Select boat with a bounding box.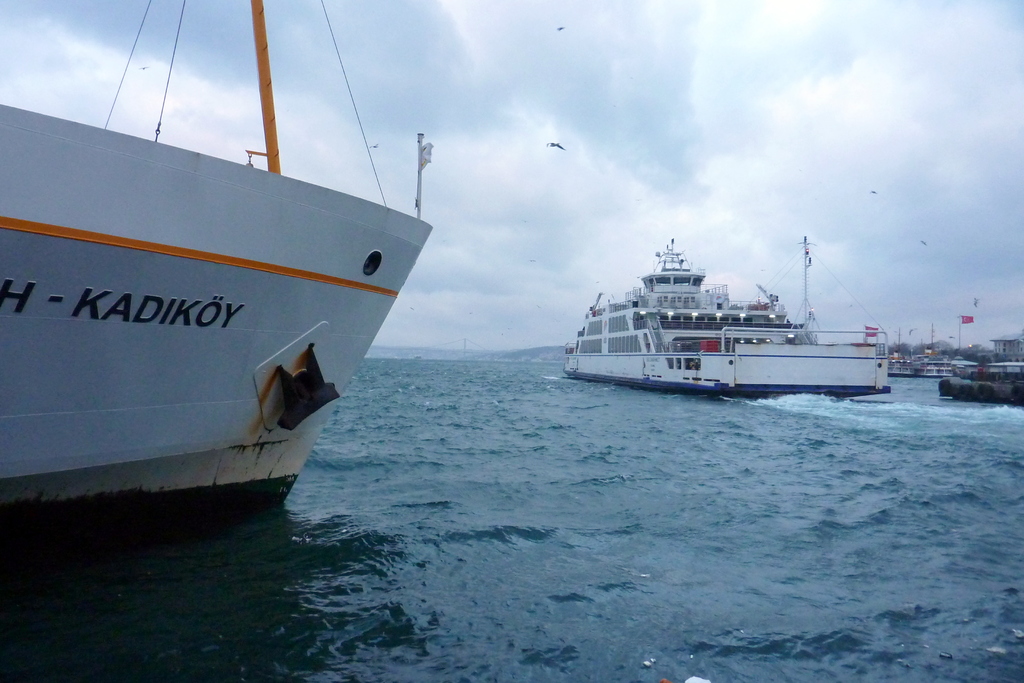
x1=913 y1=343 x2=959 y2=379.
